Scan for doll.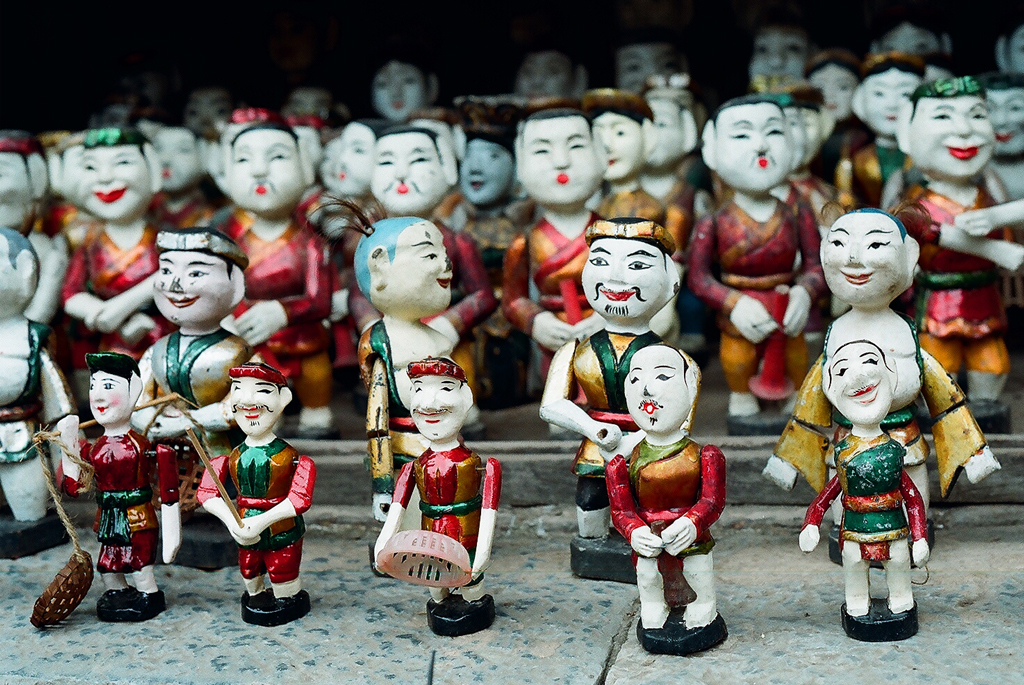
Scan result: select_region(530, 106, 612, 398).
